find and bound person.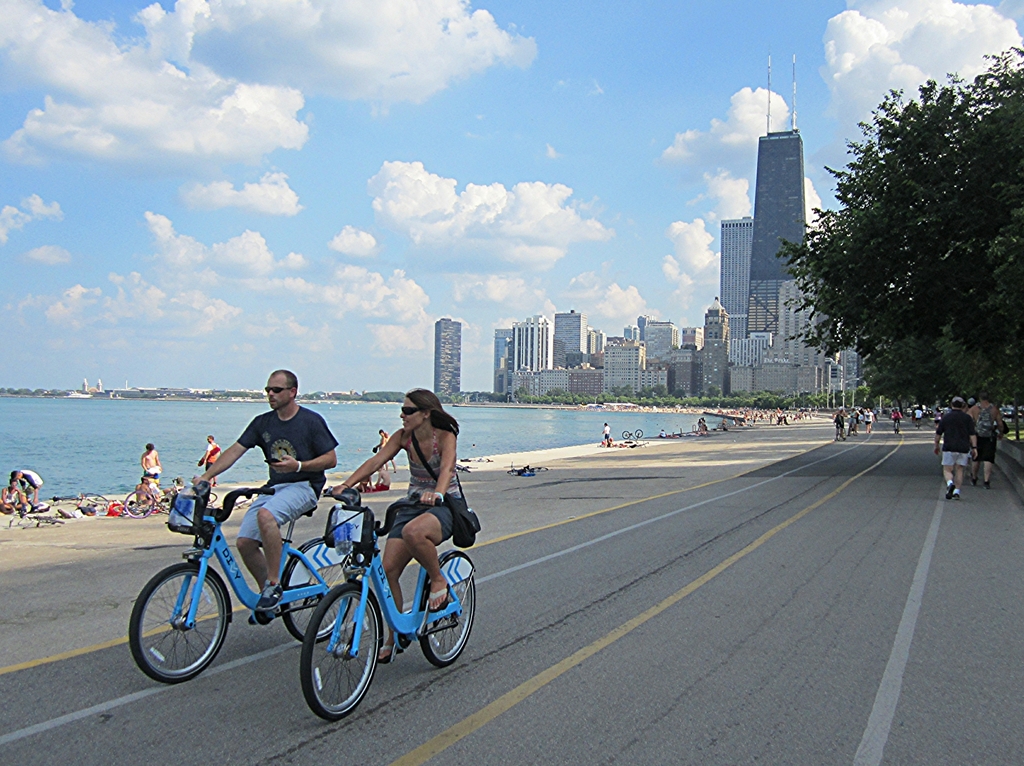
Bound: (136, 476, 163, 509).
